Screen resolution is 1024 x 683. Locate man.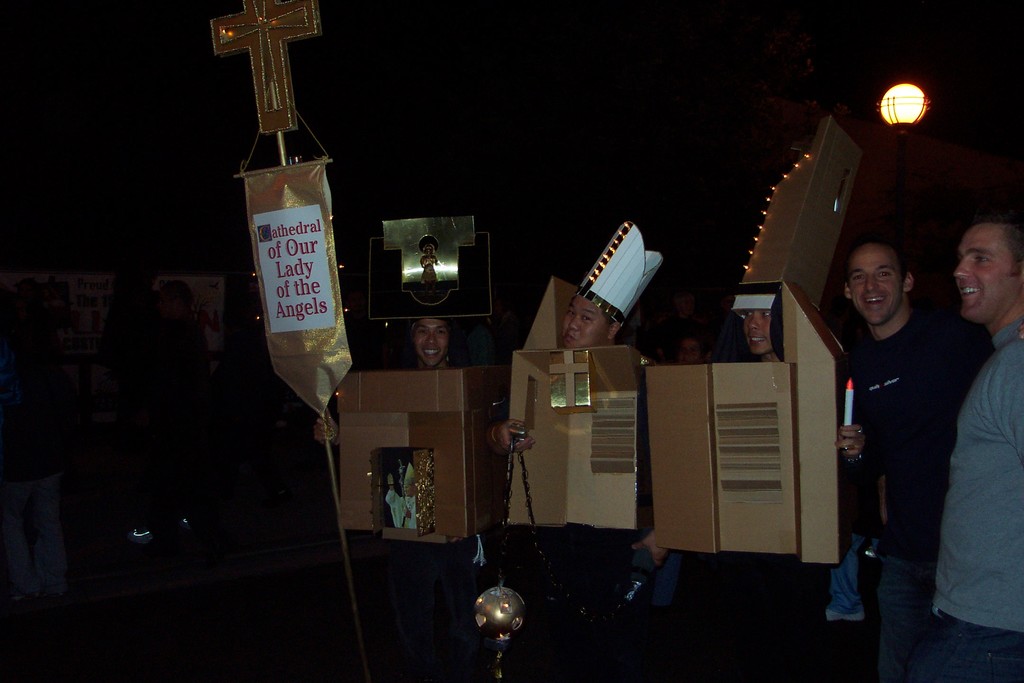
region(488, 293, 624, 682).
